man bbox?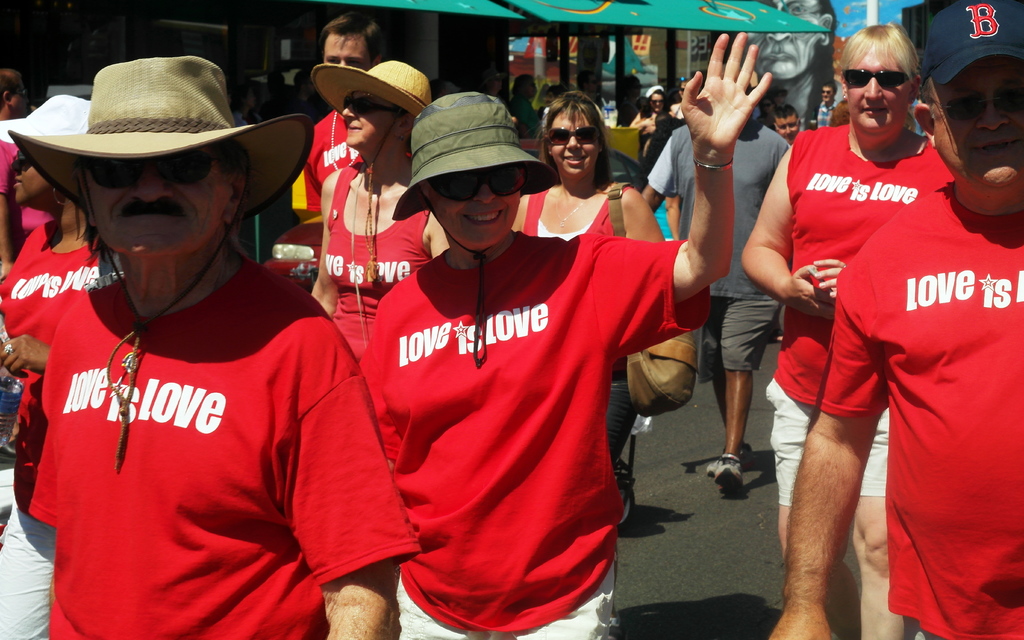
pyautogui.locateOnScreen(809, 83, 841, 131)
